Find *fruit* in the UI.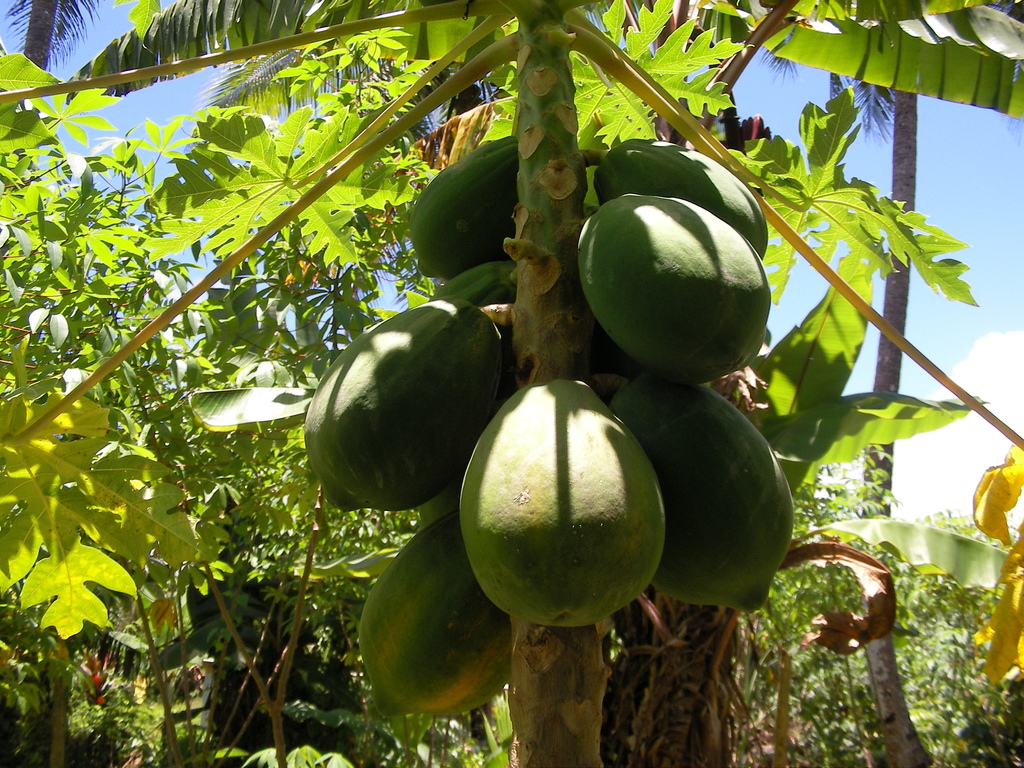
UI element at detection(582, 172, 763, 386).
